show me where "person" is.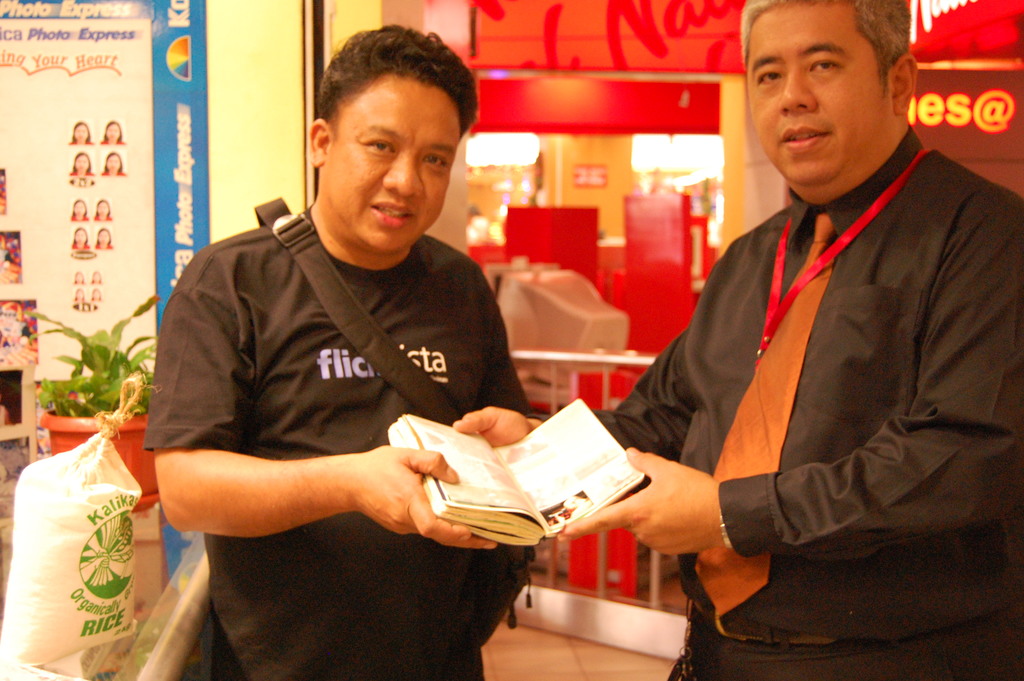
"person" is at 145, 20, 532, 680.
